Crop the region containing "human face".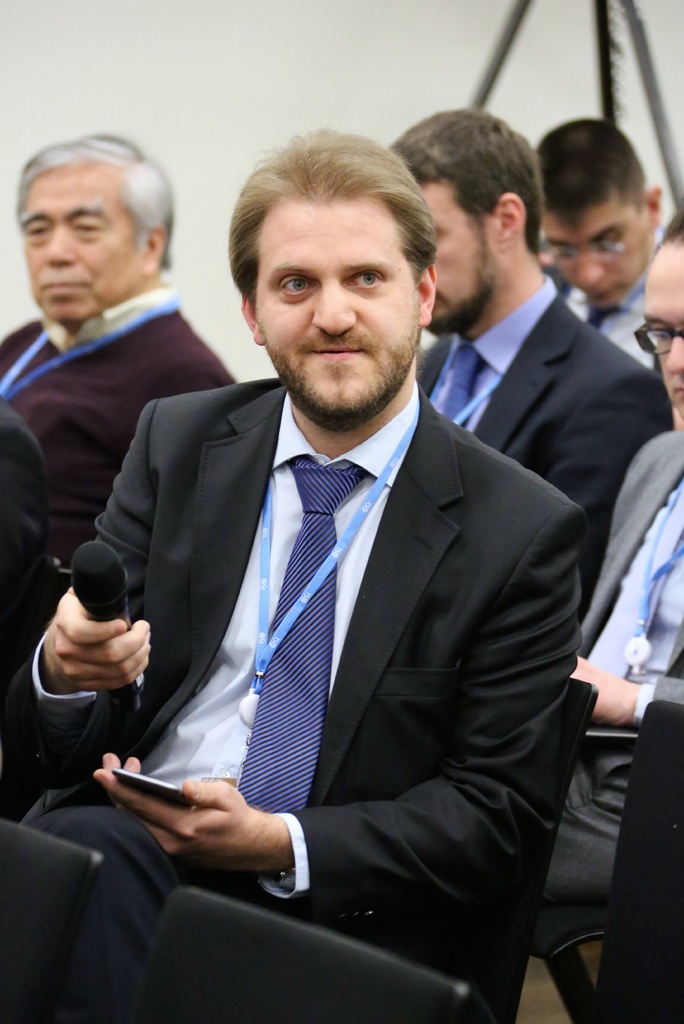
Crop region: BBox(547, 197, 652, 305).
